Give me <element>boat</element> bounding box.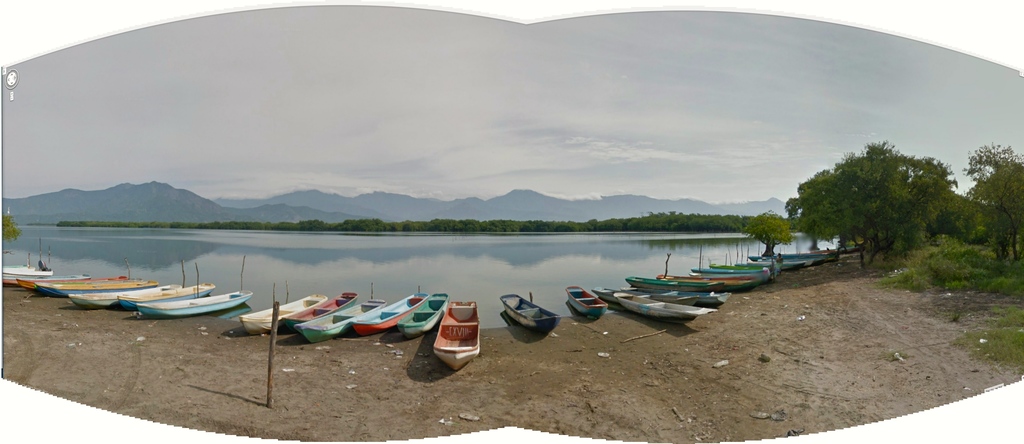
box=[692, 267, 771, 278].
